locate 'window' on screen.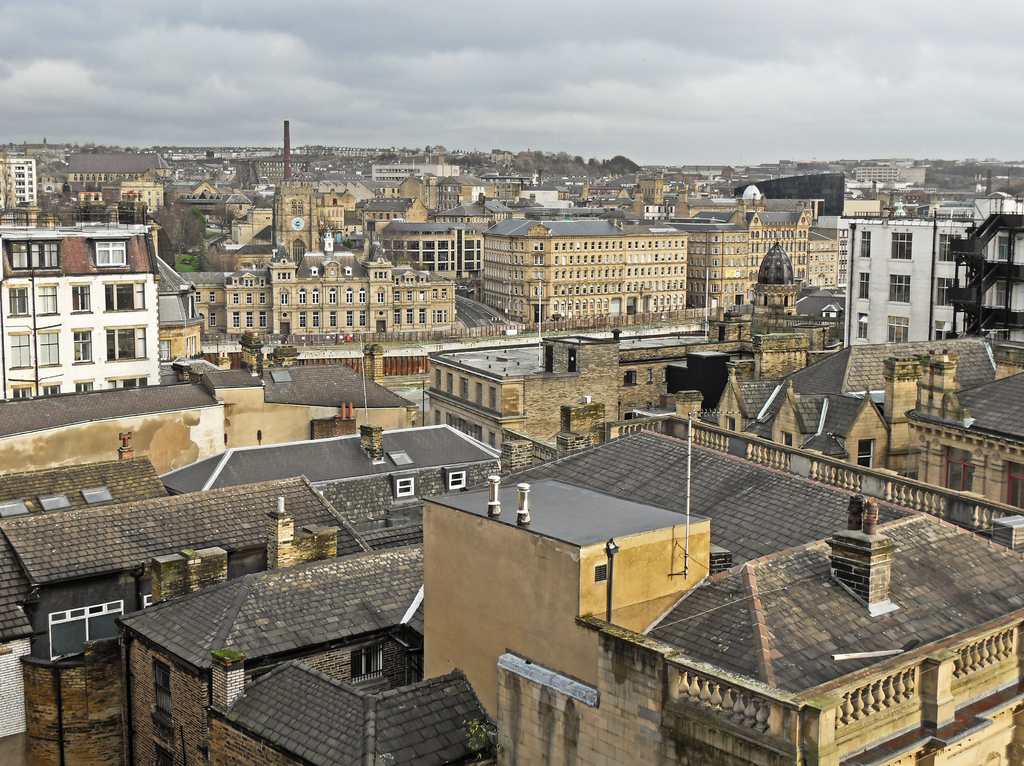
On screen at locate(198, 314, 206, 328).
